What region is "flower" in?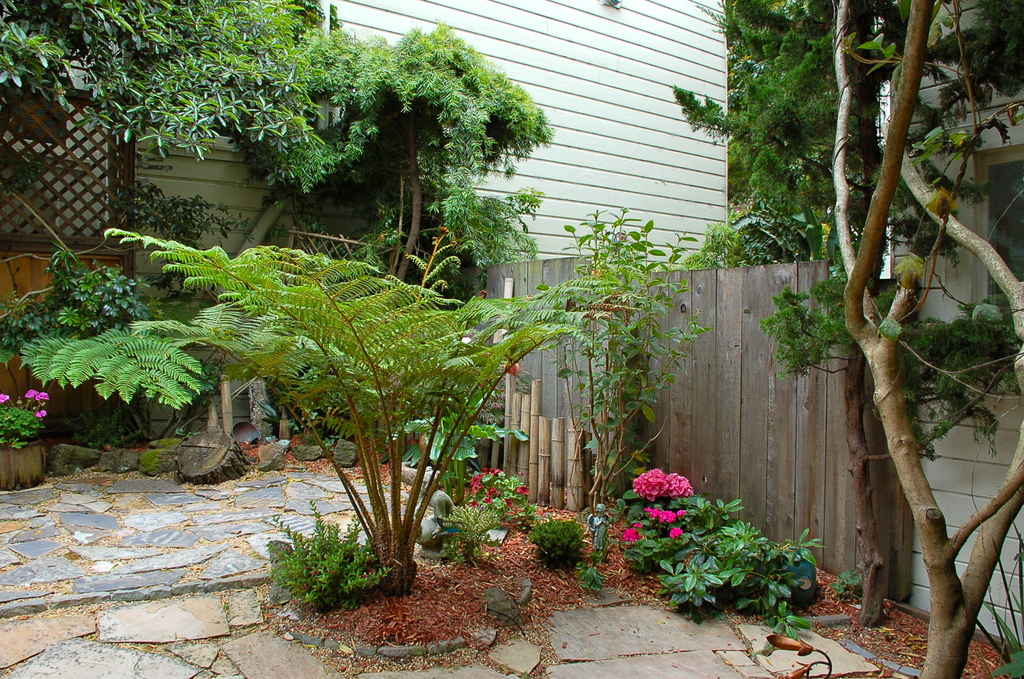
[left=471, top=497, right=475, bottom=506].
